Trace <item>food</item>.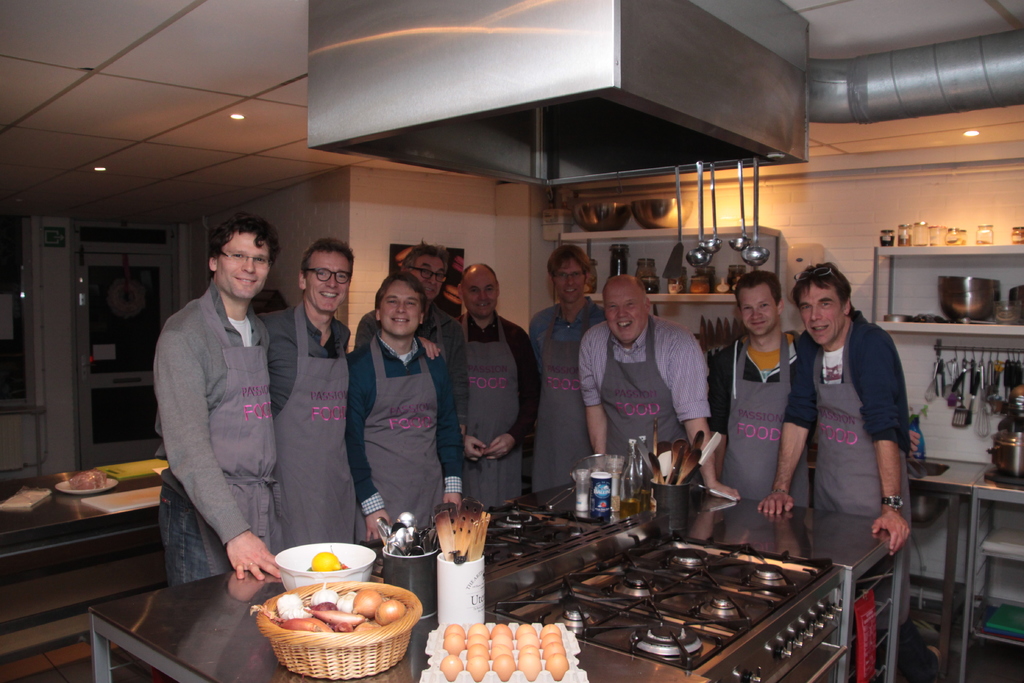
Traced to 66 468 104 491.
